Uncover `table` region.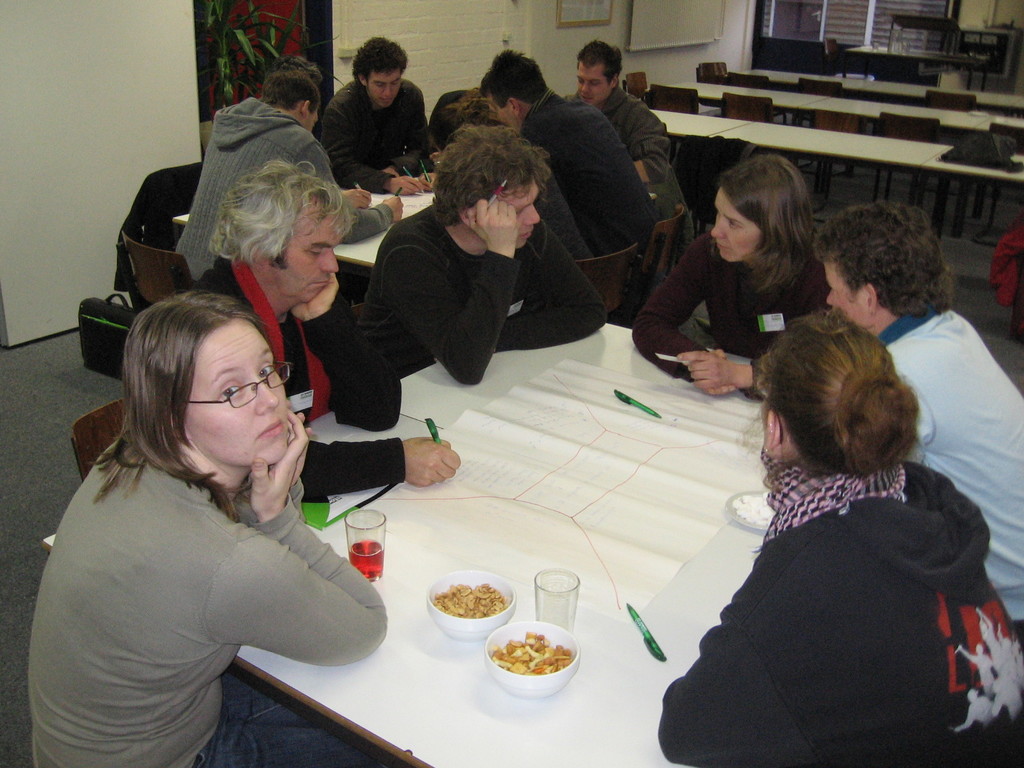
Uncovered: Rect(652, 74, 1023, 144).
